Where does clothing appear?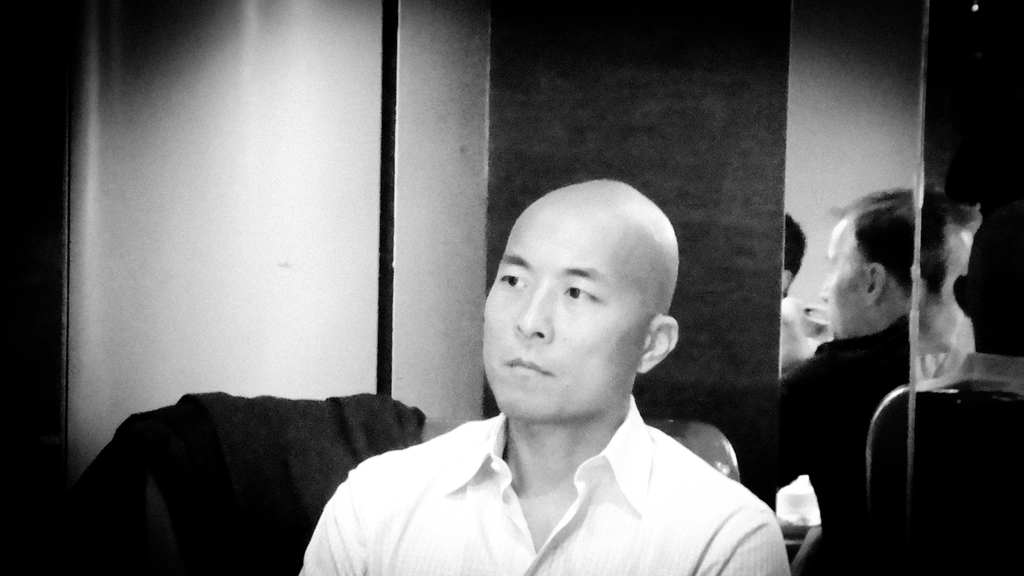
Appears at box=[769, 303, 927, 550].
